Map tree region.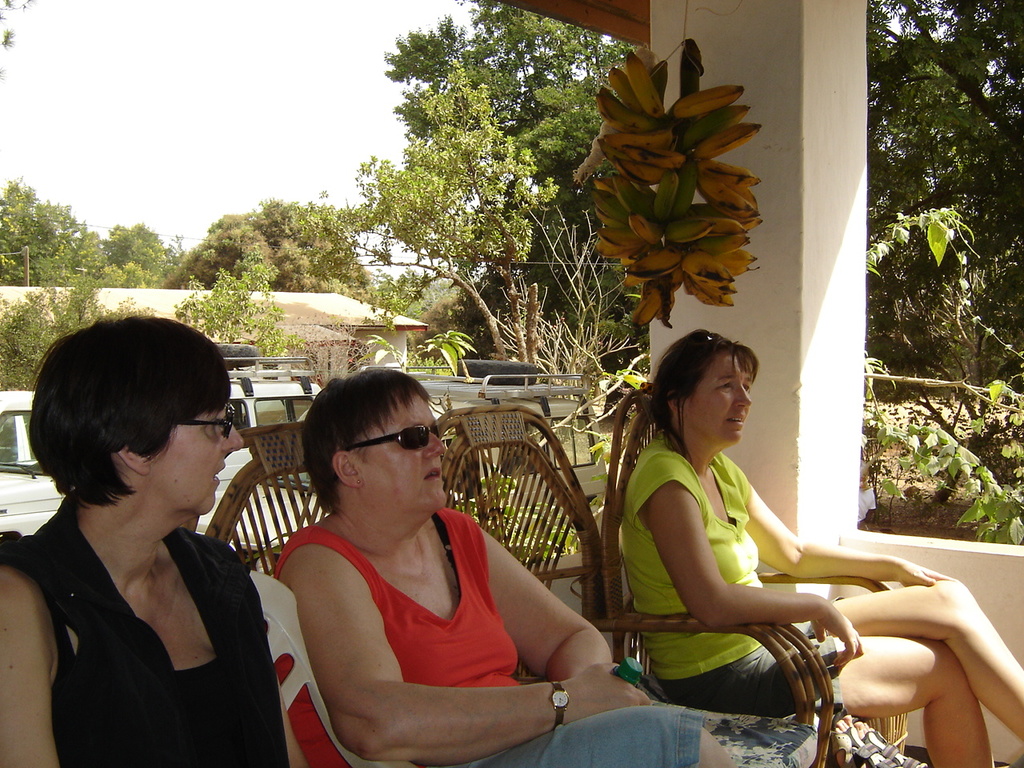
Mapped to {"x1": 78, "y1": 224, "x2": 107, "y2": 282}.
